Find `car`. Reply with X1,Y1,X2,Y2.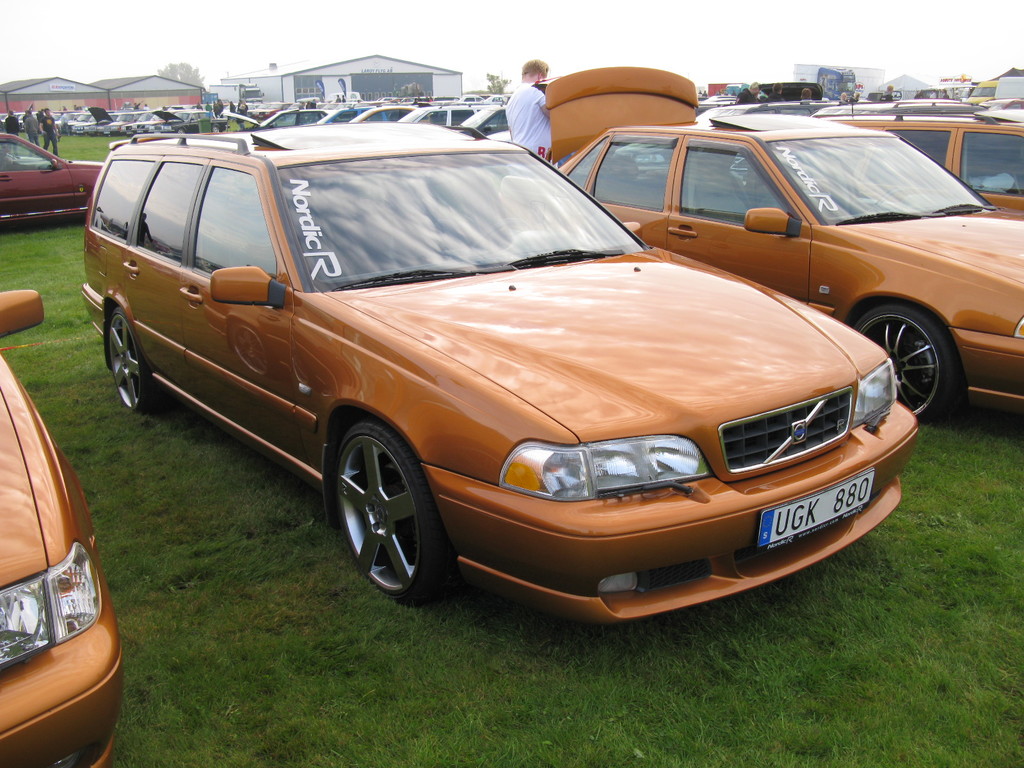
0,289,123,767.
